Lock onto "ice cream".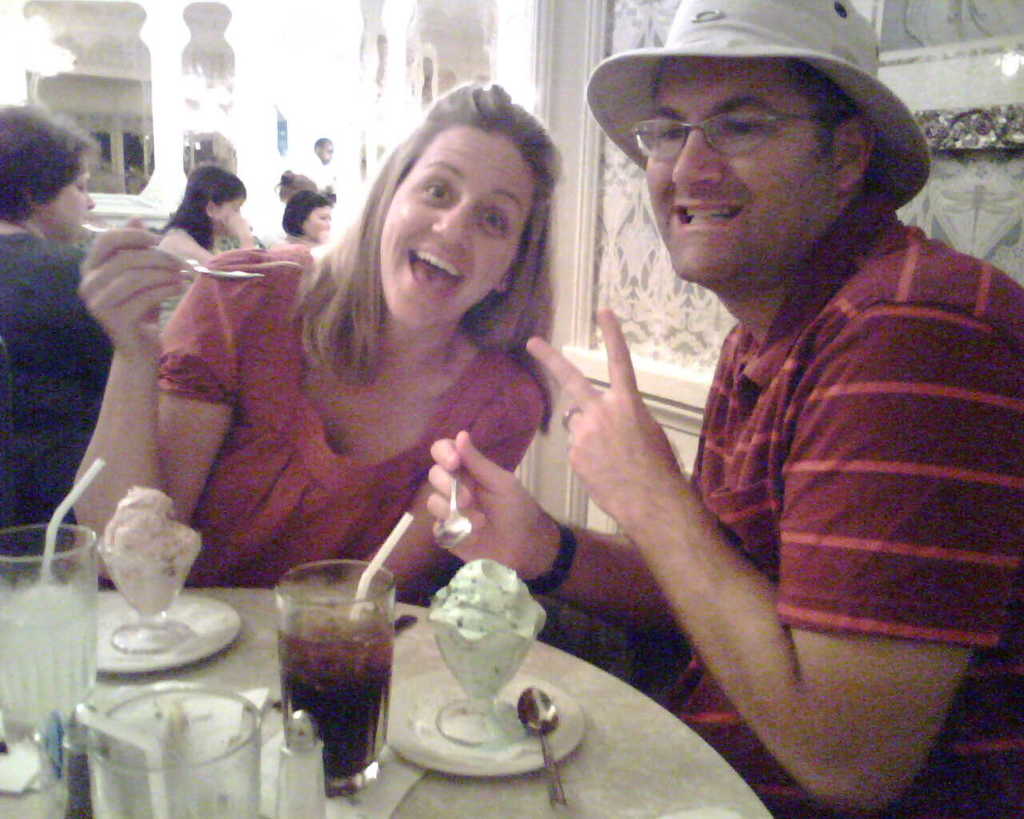
Locked: (x1=95, y1=479, x2=208, y2=617).
